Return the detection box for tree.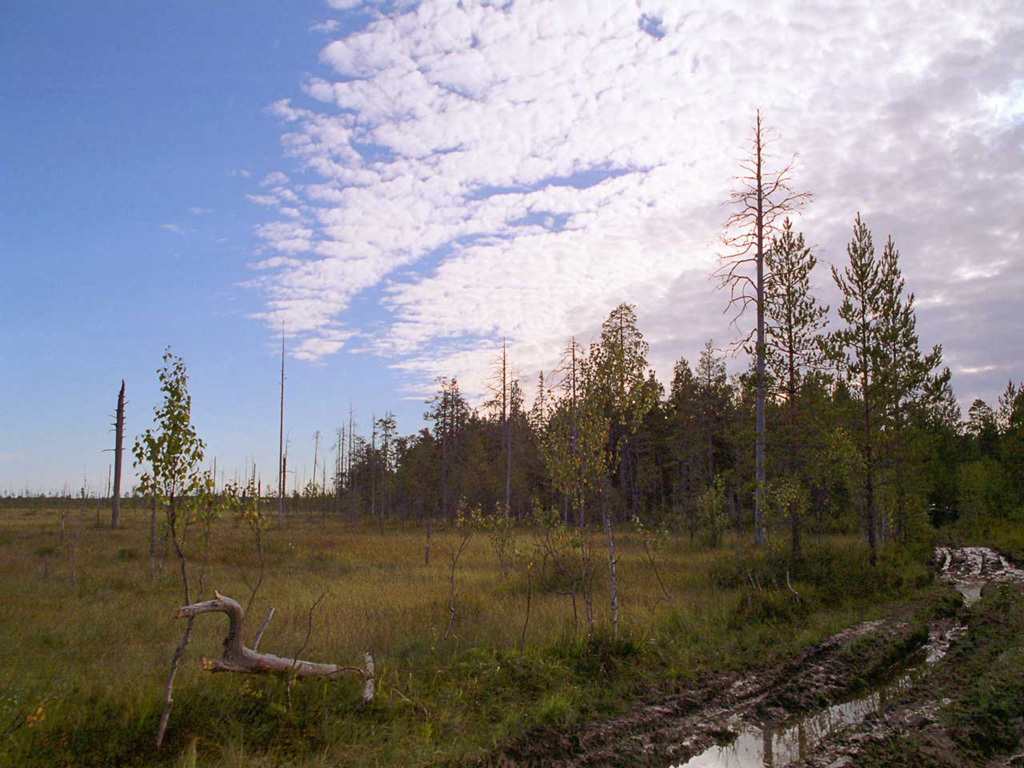
BBox(830, 195, 953, 545).
